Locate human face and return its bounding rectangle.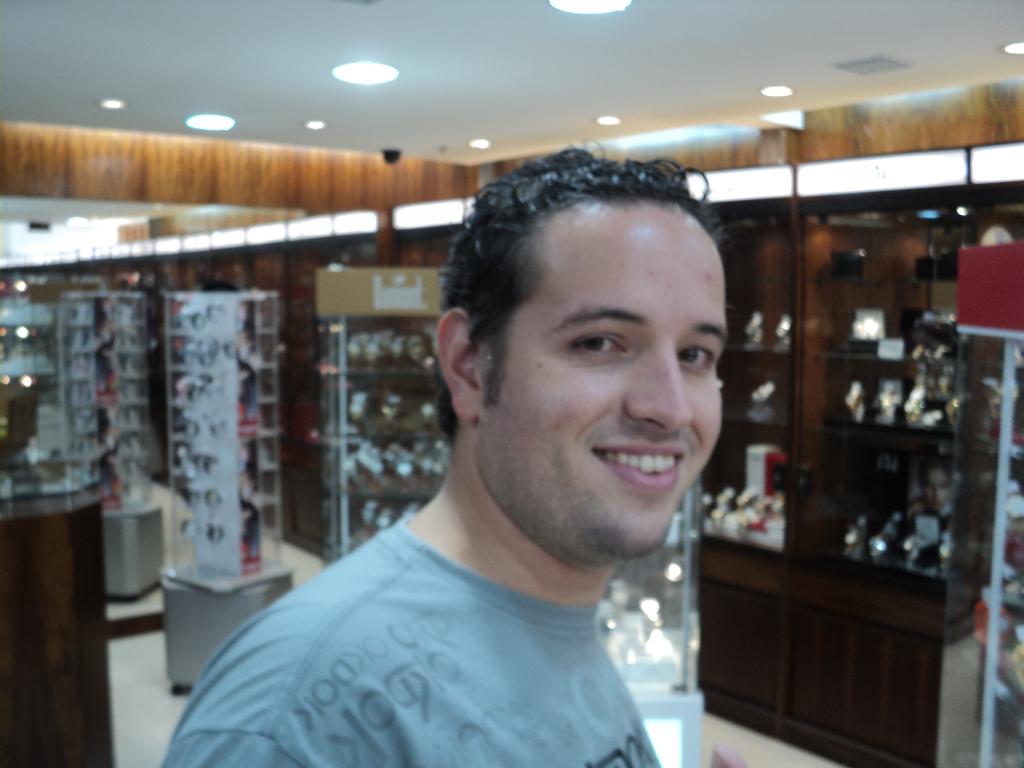
[x1=486, y1=196, x2=728, y2=553].
